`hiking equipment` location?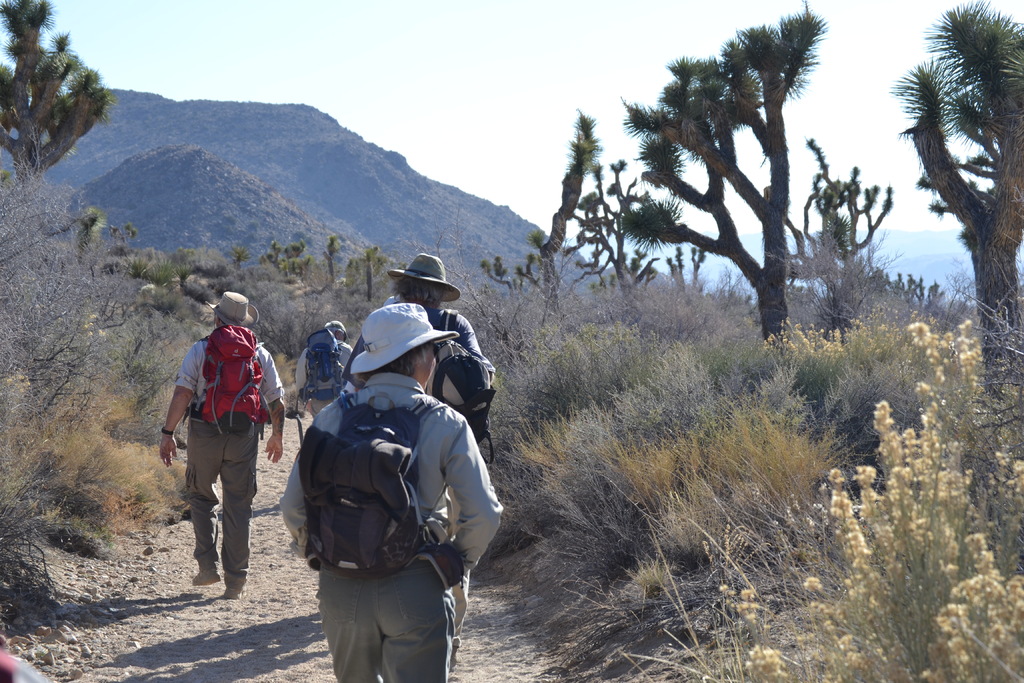
bbox=[423, 307, 499, 466]
